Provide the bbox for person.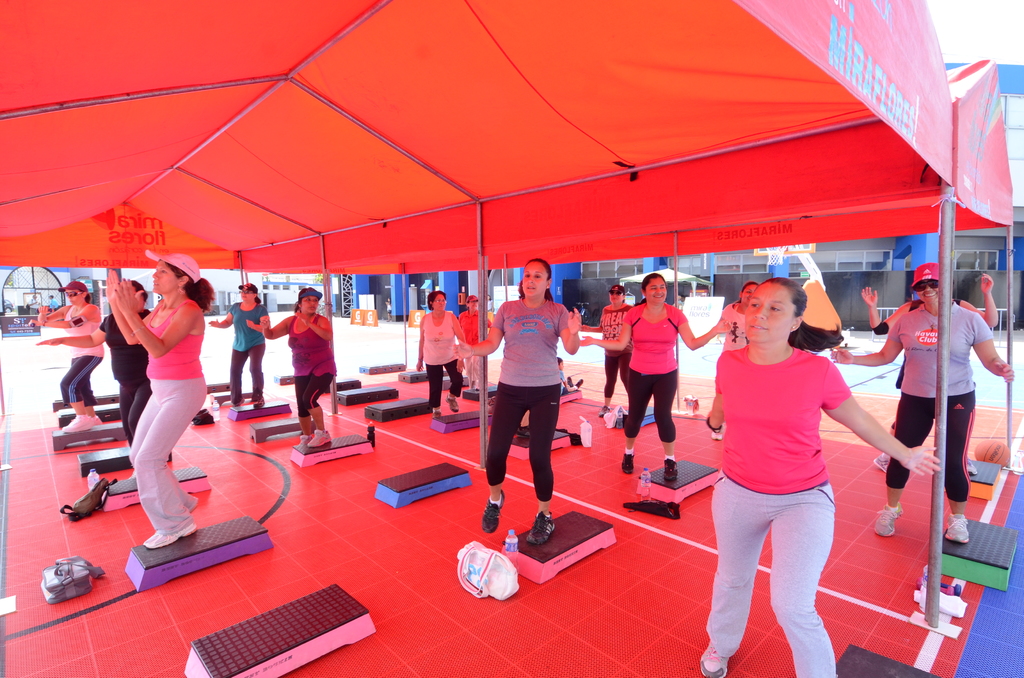
(712, 285, 760, 350).
